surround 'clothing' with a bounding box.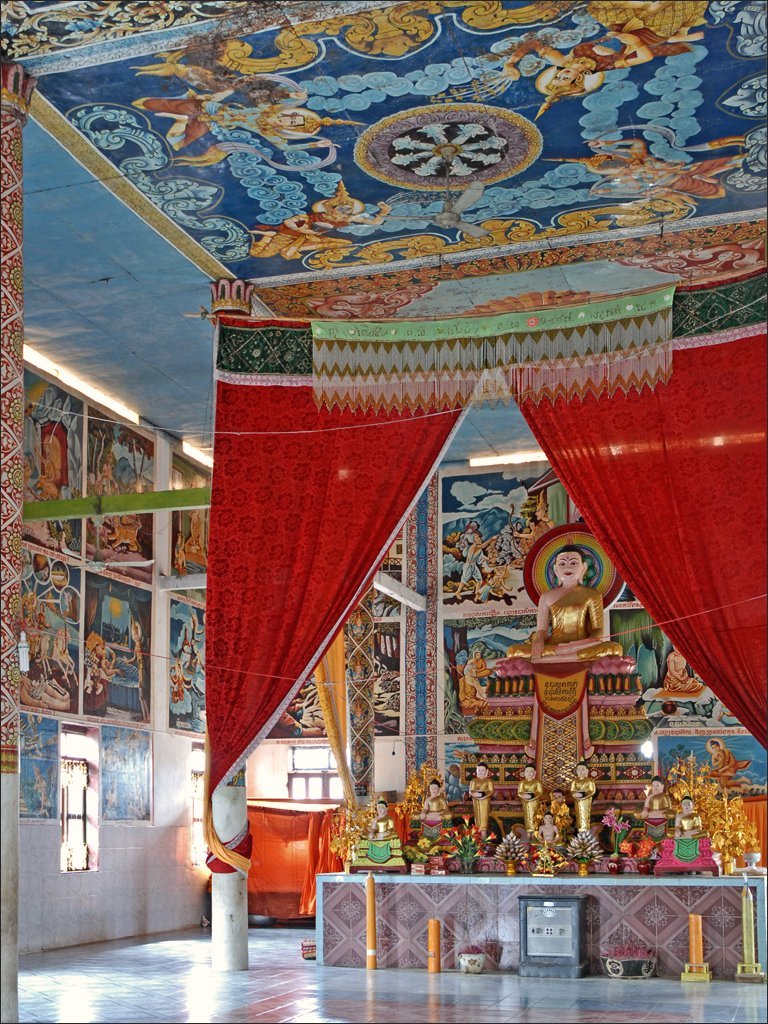
[132, 646, 146, 697].
